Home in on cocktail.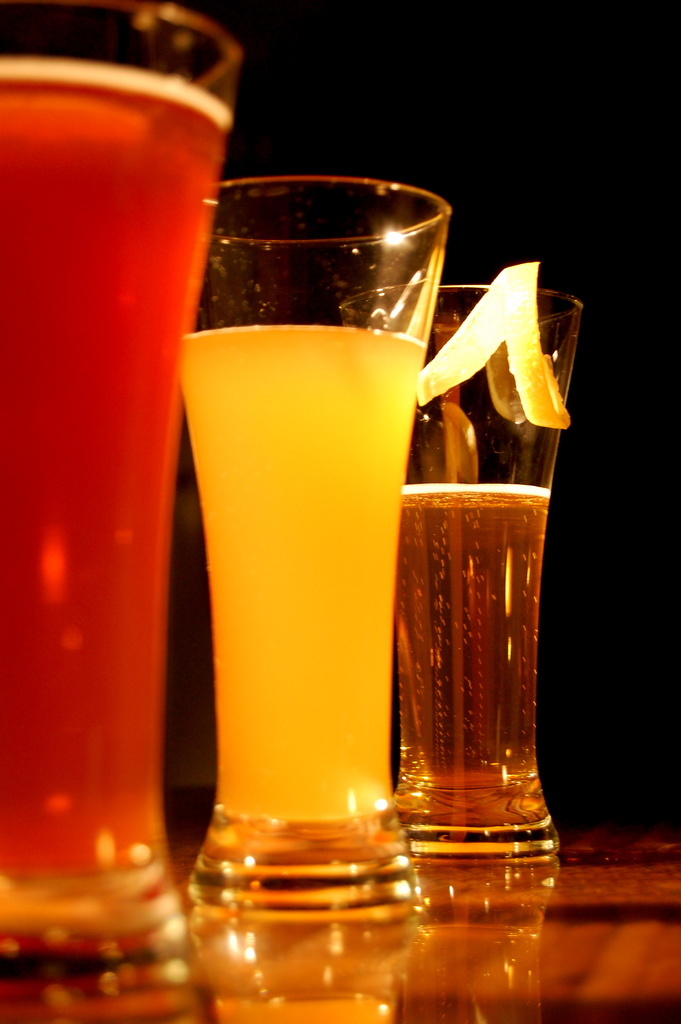
Homed in at <region>322, 282, 582, 856</region>.
